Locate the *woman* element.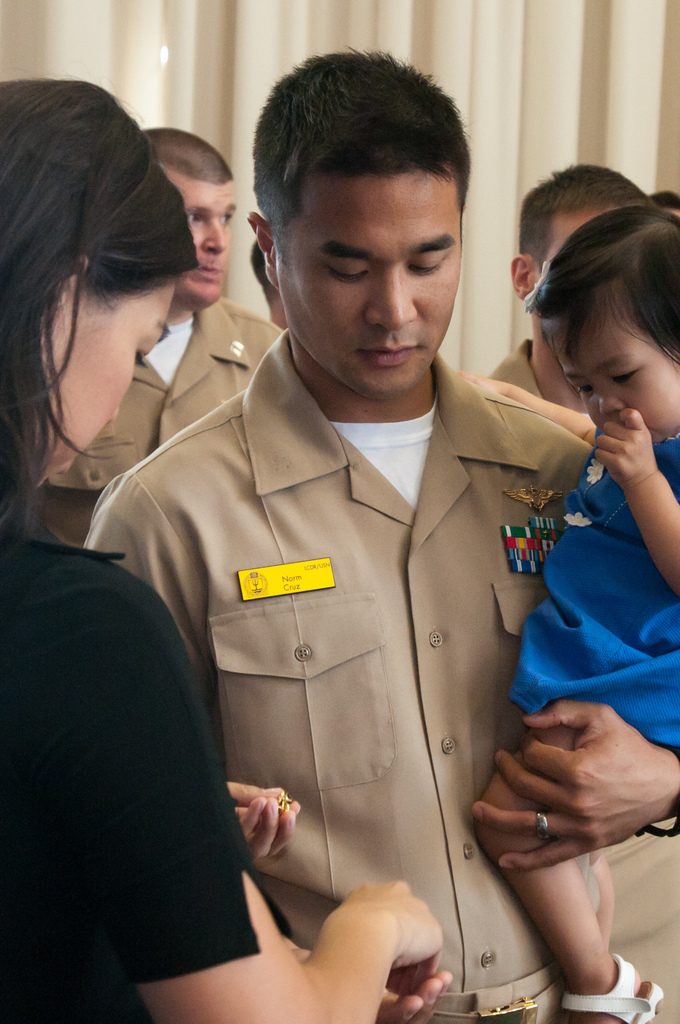
Element bbox: (0,79,440,1023).
